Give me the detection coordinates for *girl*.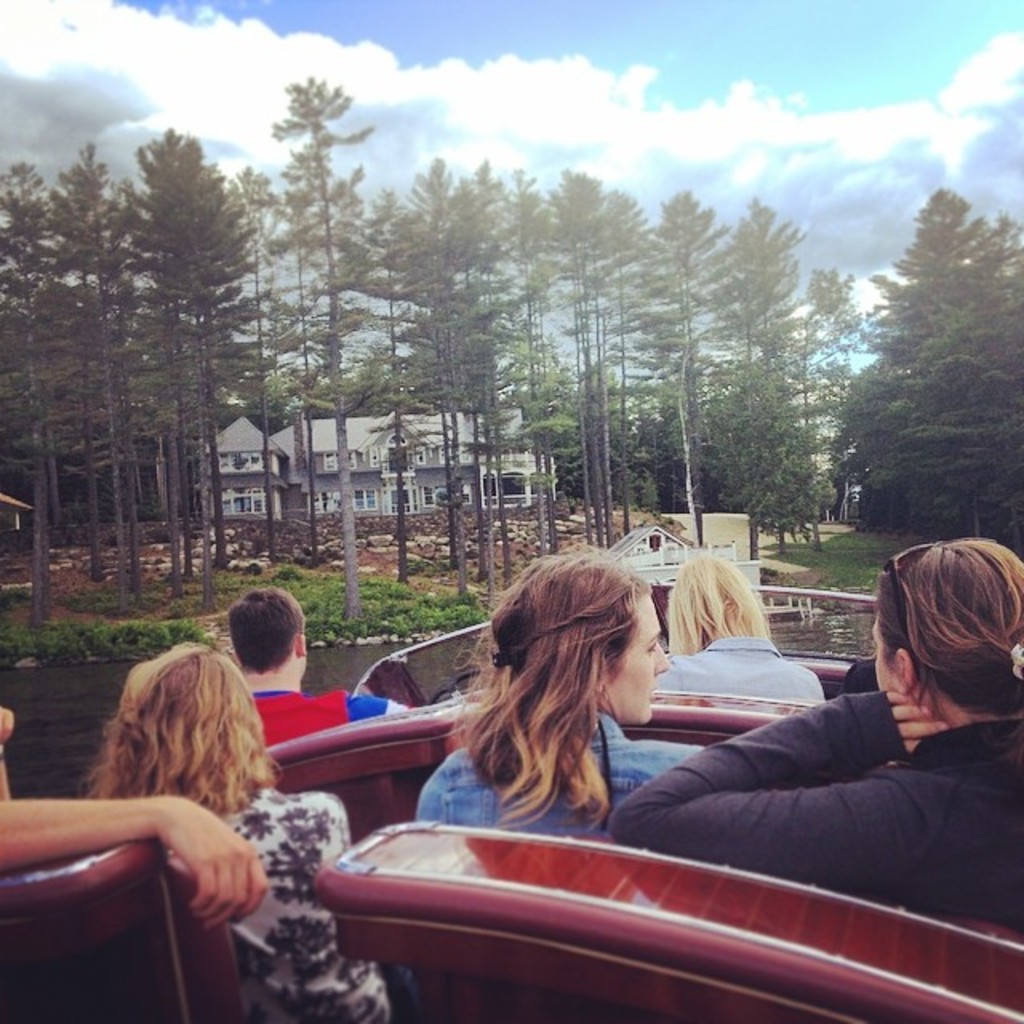
{"left": 414, "top": 557, "right": 701, "bottom": 829}.
